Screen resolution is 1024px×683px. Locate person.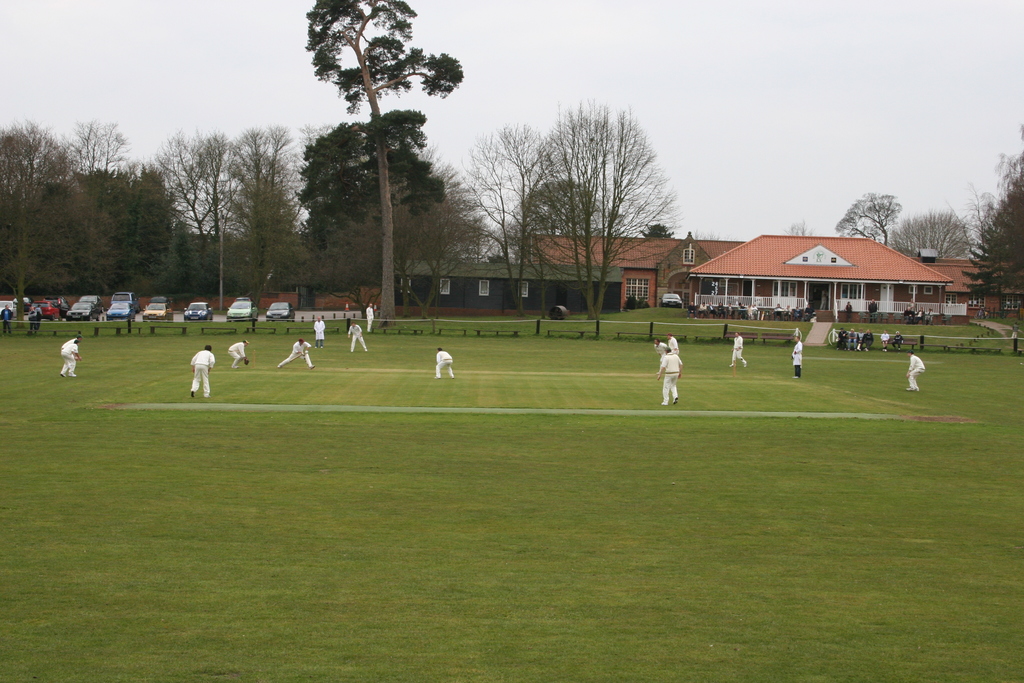
(854,324,863,352).
